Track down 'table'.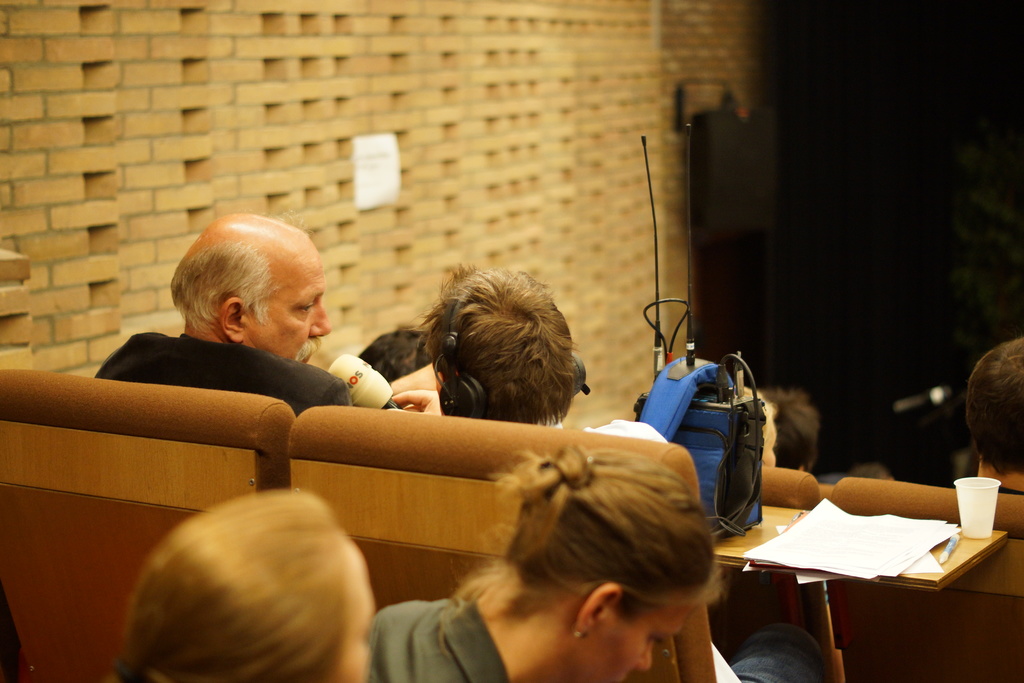
Tracked to BBox(715, 504, 1009, 596).
